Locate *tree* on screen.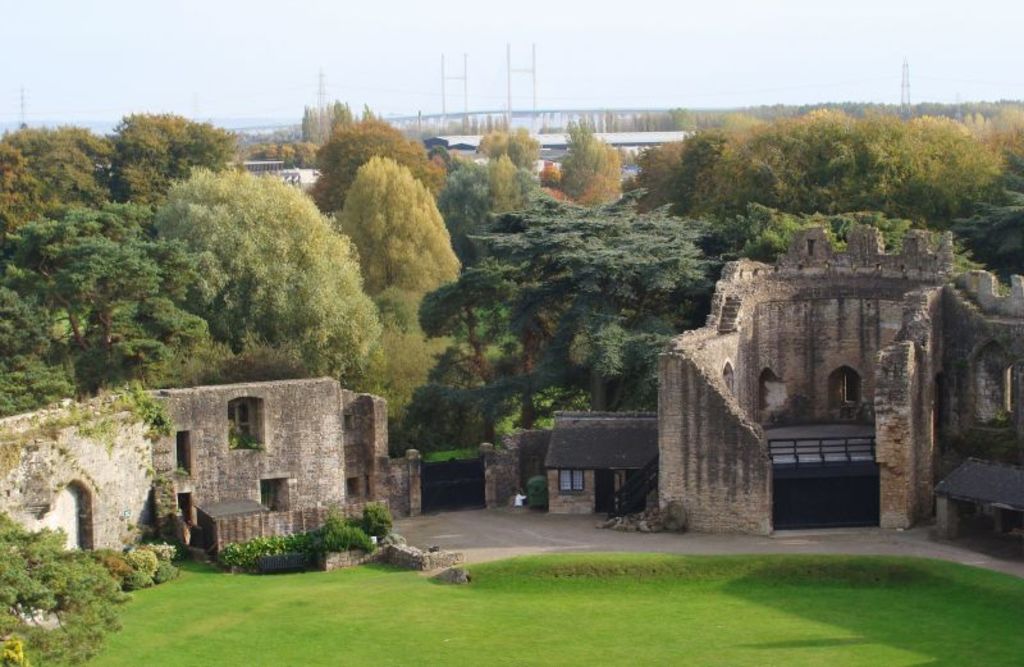
On screen at [100,105,237,197].
